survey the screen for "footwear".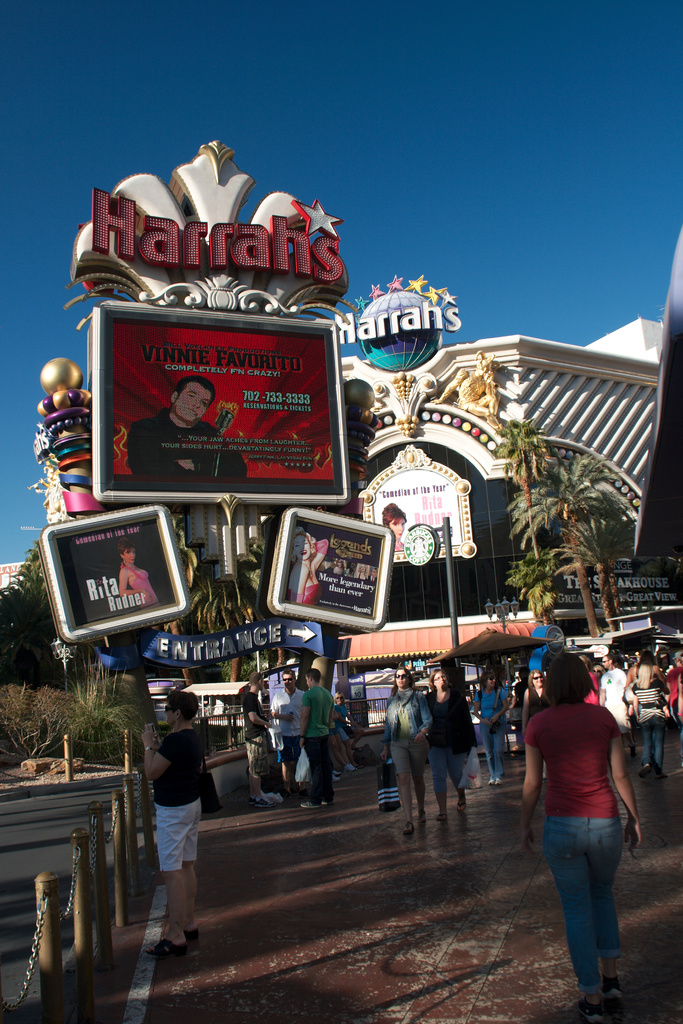
Survey found: <region>404, 822, 415, 836</region>.
